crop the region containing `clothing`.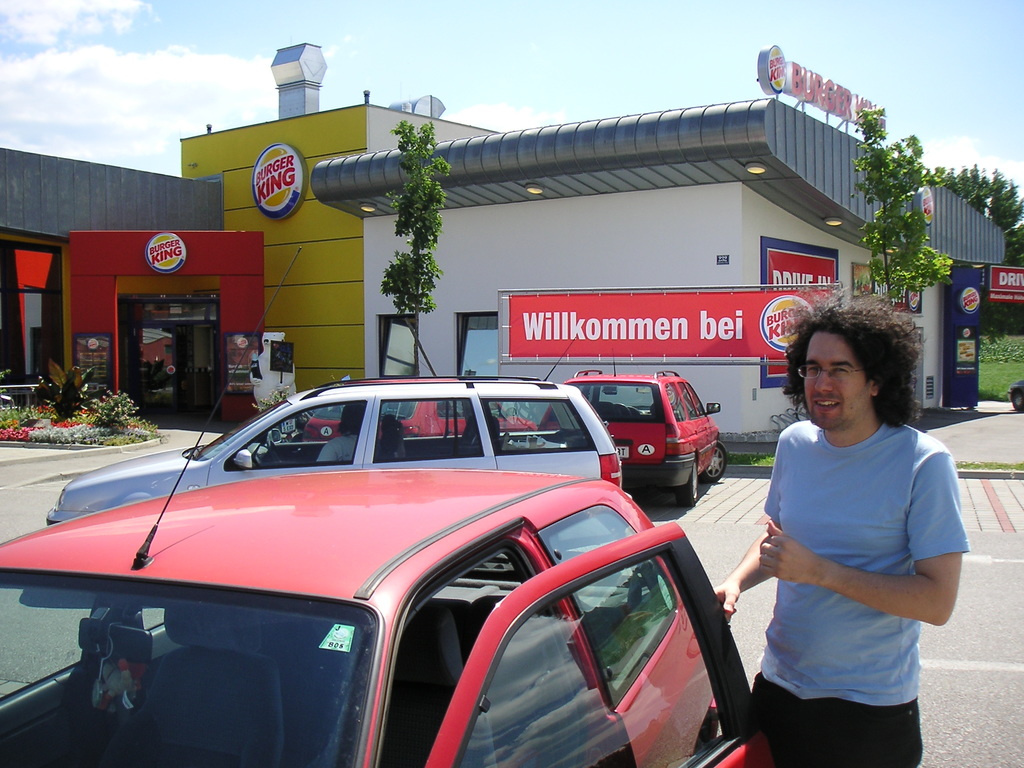
Crop region: crop(315, 434, 377, 460).
